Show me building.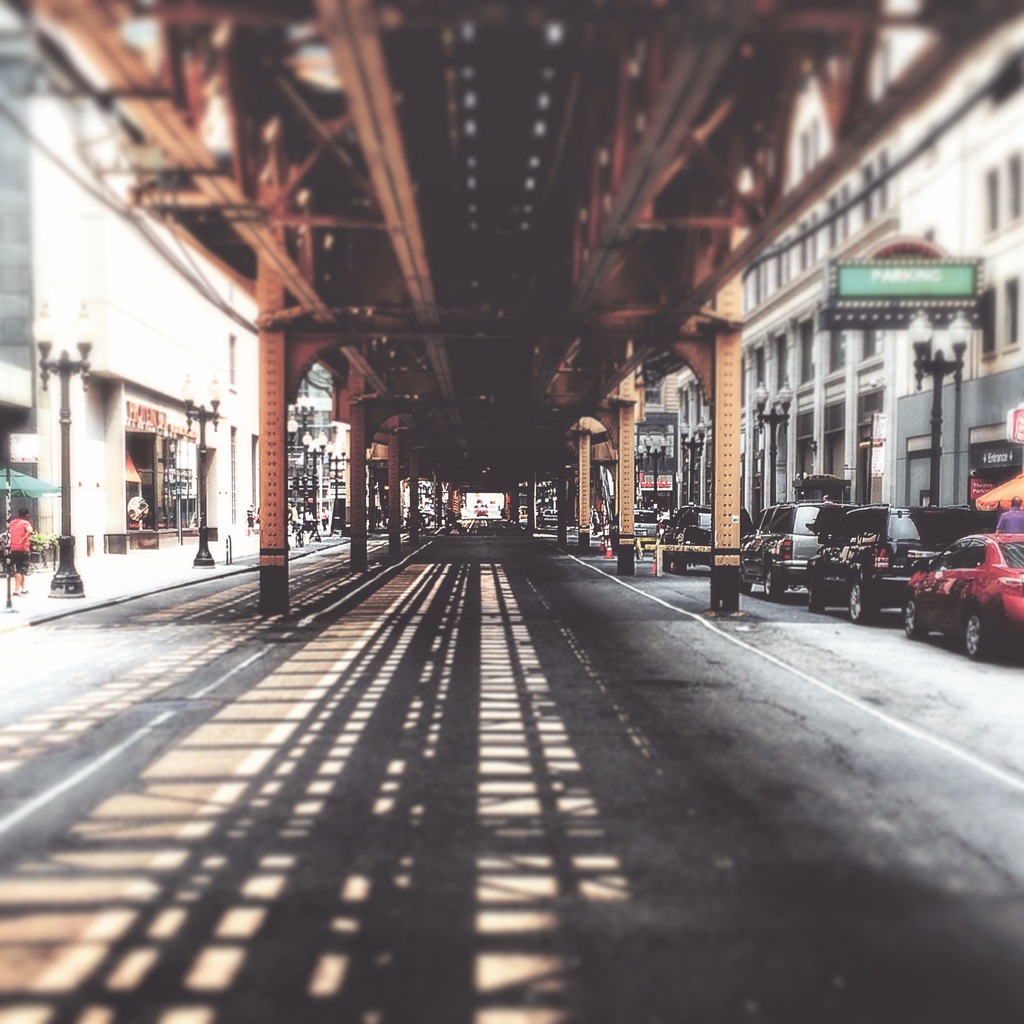
building is here: select_region(639, 369, 679, 512).
